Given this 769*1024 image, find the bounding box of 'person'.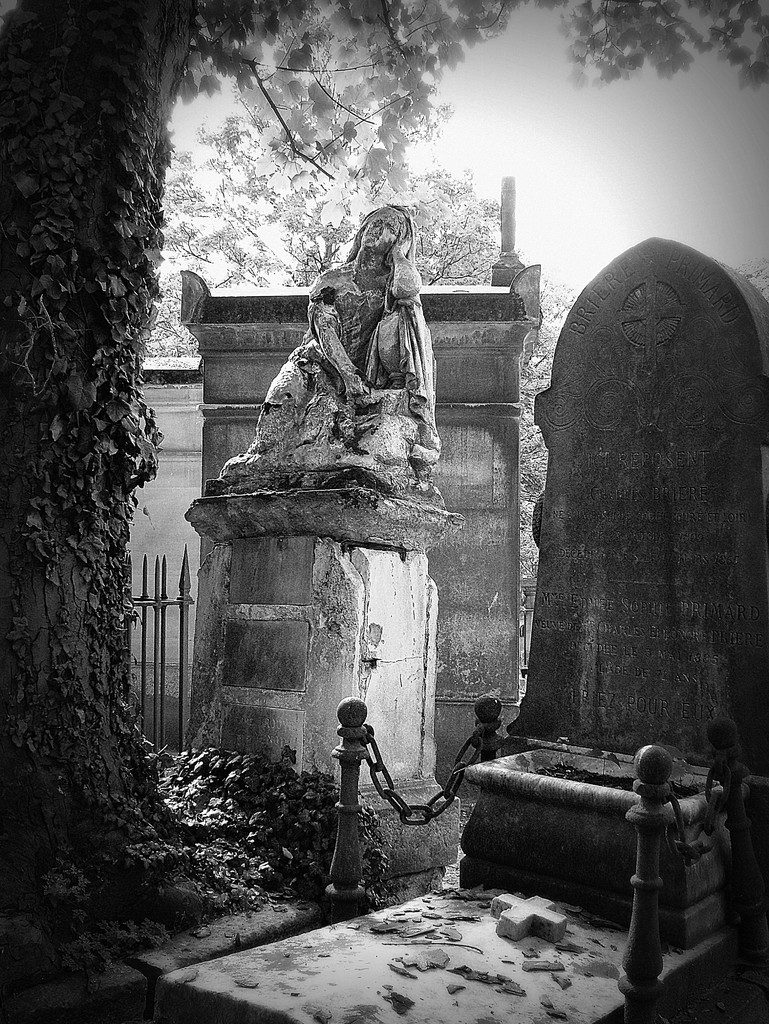
[left=260, top=198, right=434, bottom=462].
